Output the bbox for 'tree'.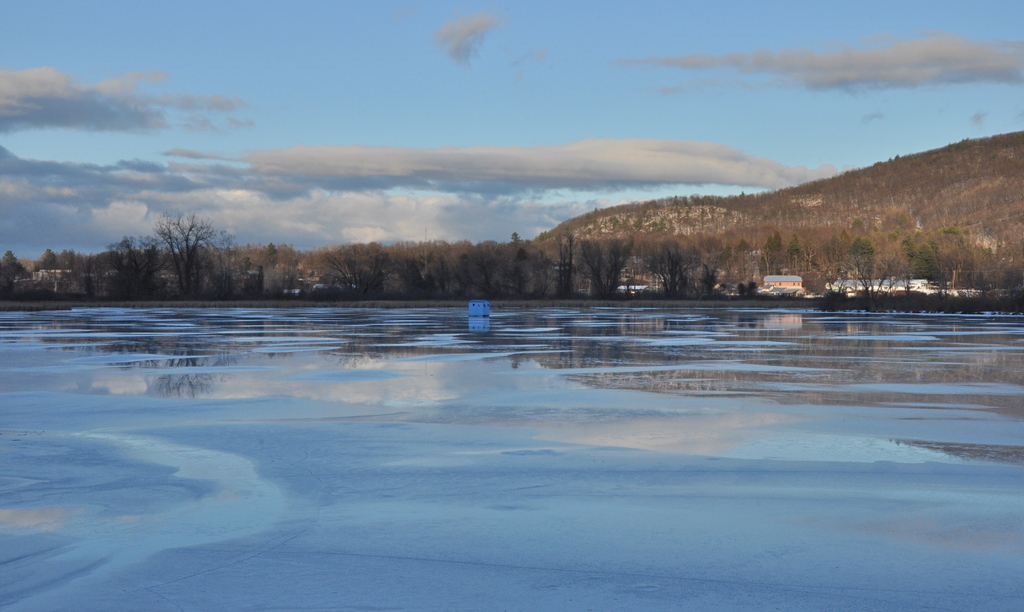
bbox(129, 201, 216, 287).
